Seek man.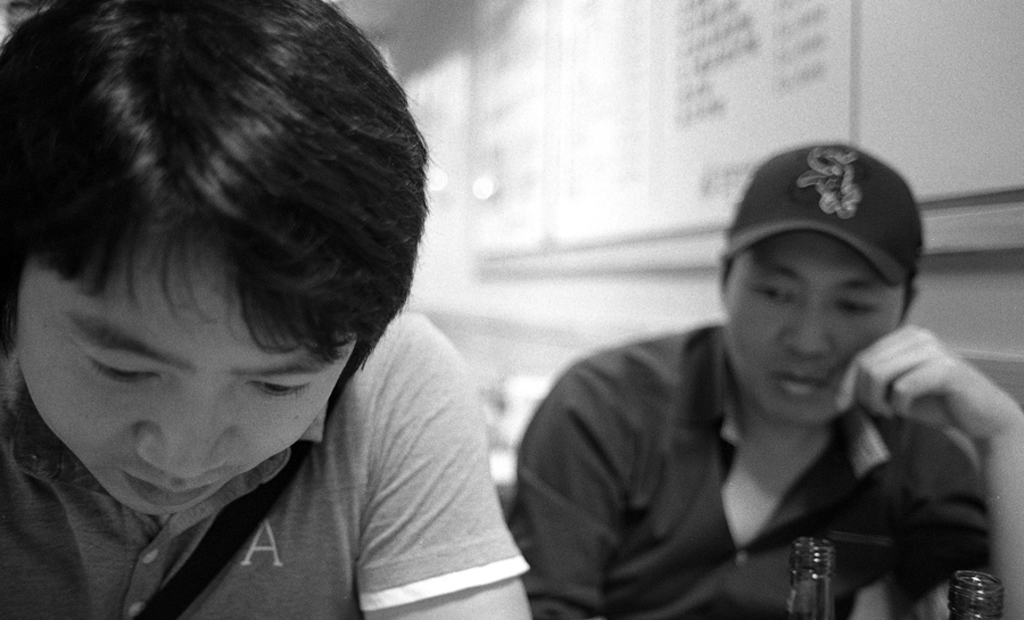
pyautogui.locateOnScreen(0, 0, 532, 619).
